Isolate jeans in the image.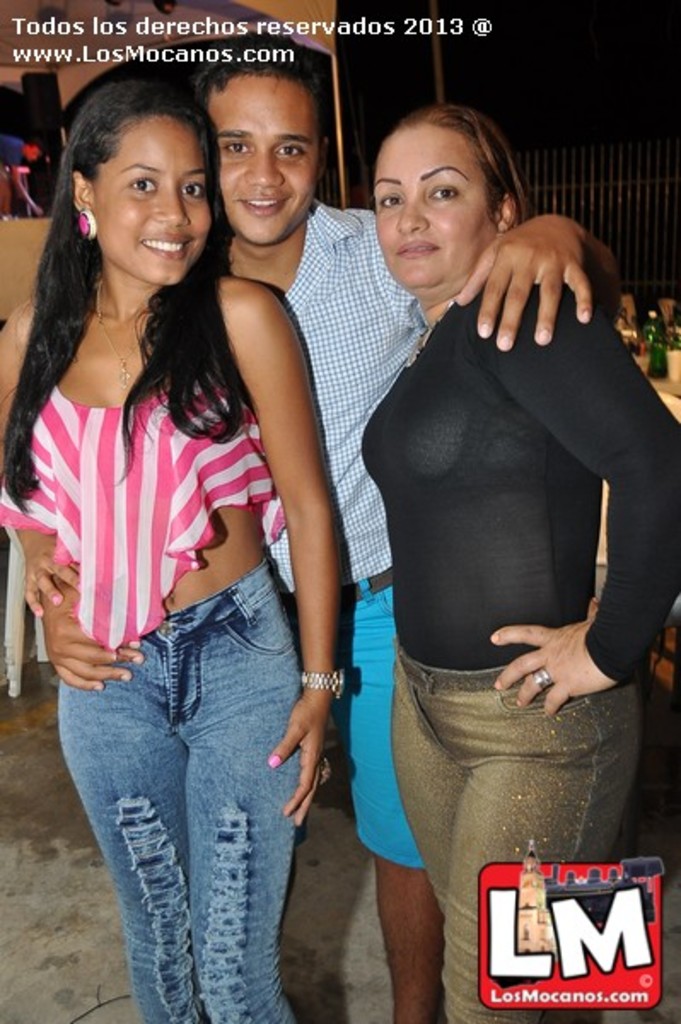
Isolated region: (36,585,328,1023).
